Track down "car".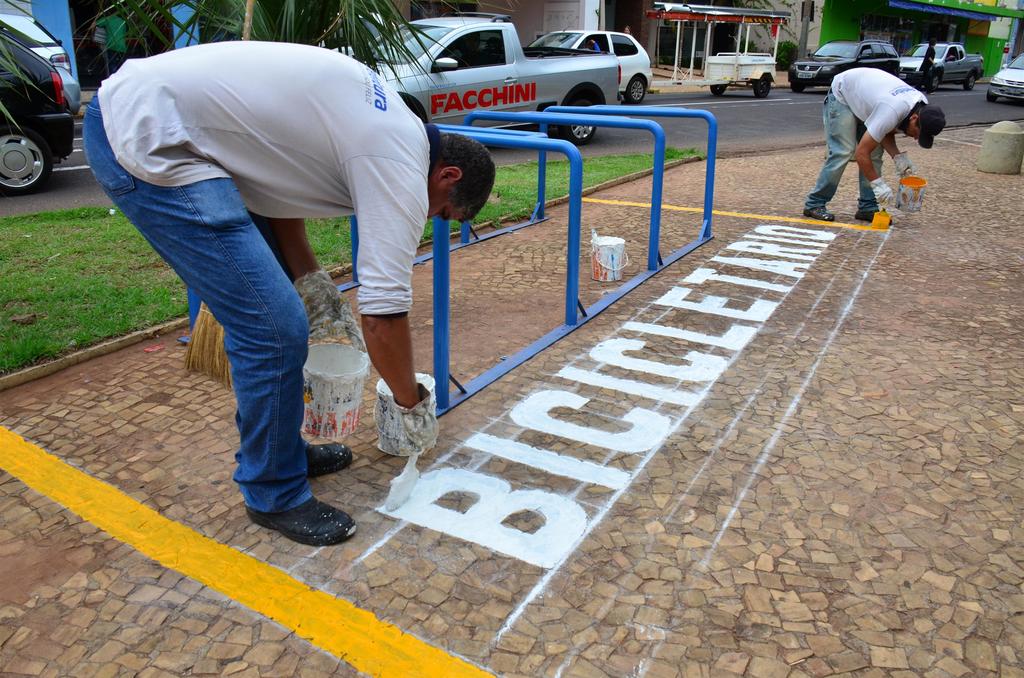
Tracked to Rect(301, 10, 396, 58).
